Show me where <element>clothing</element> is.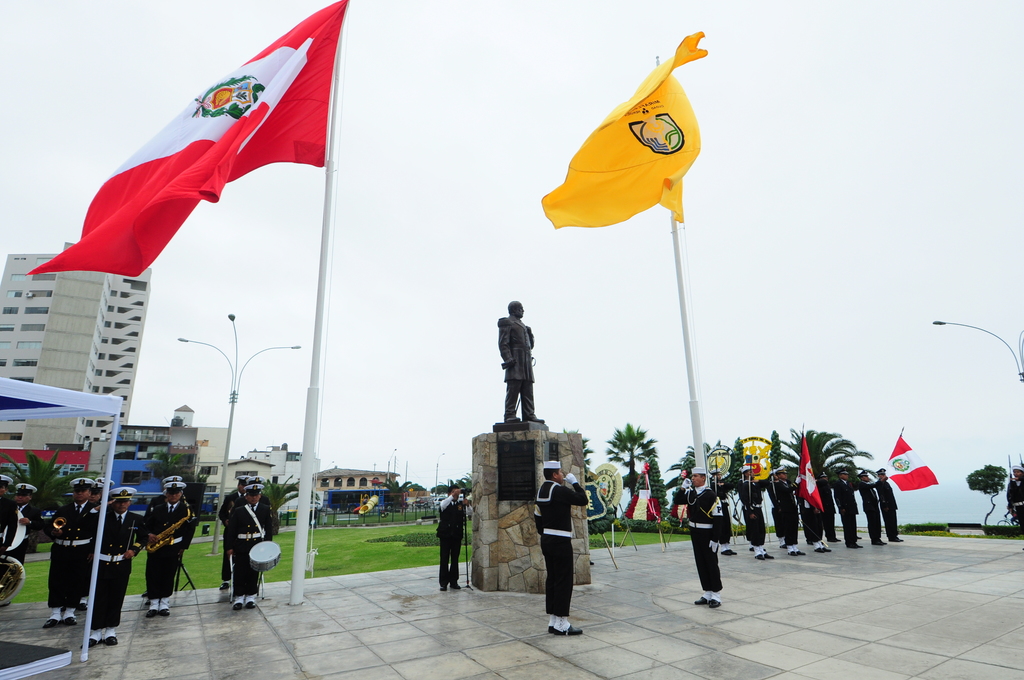
<element>clothing</element> is at (875,478,900,534).
